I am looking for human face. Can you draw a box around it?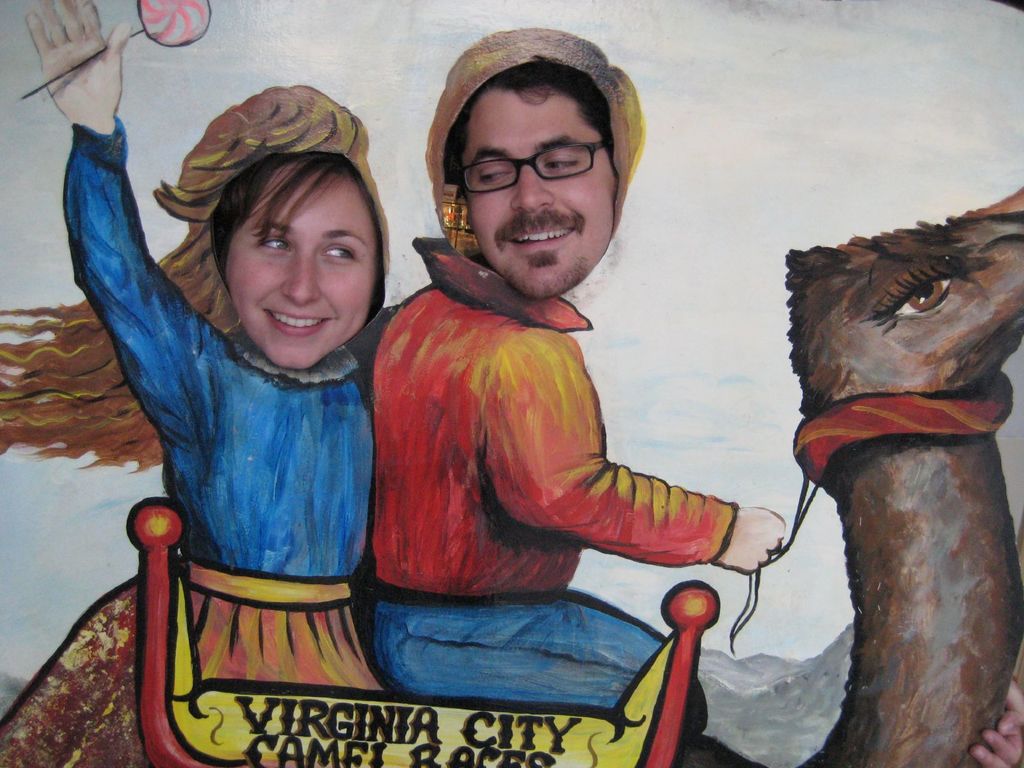
Sure, the bounding box is 227:163:380:377.
